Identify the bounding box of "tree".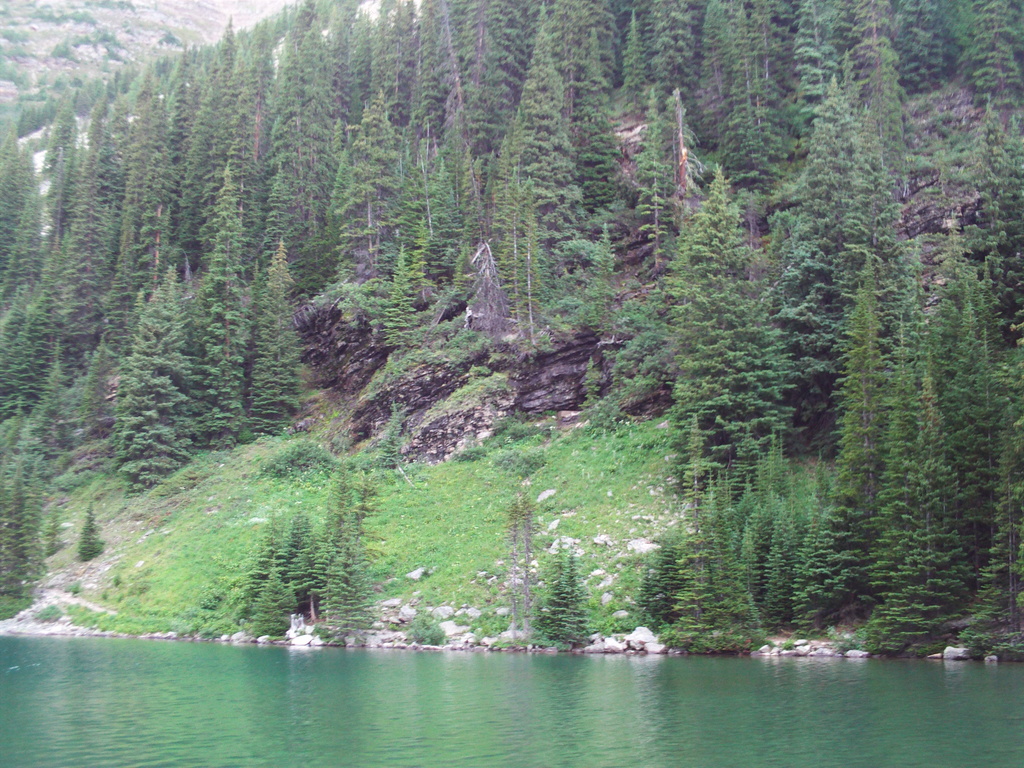
bbox=(347, 466, 384, 548).
